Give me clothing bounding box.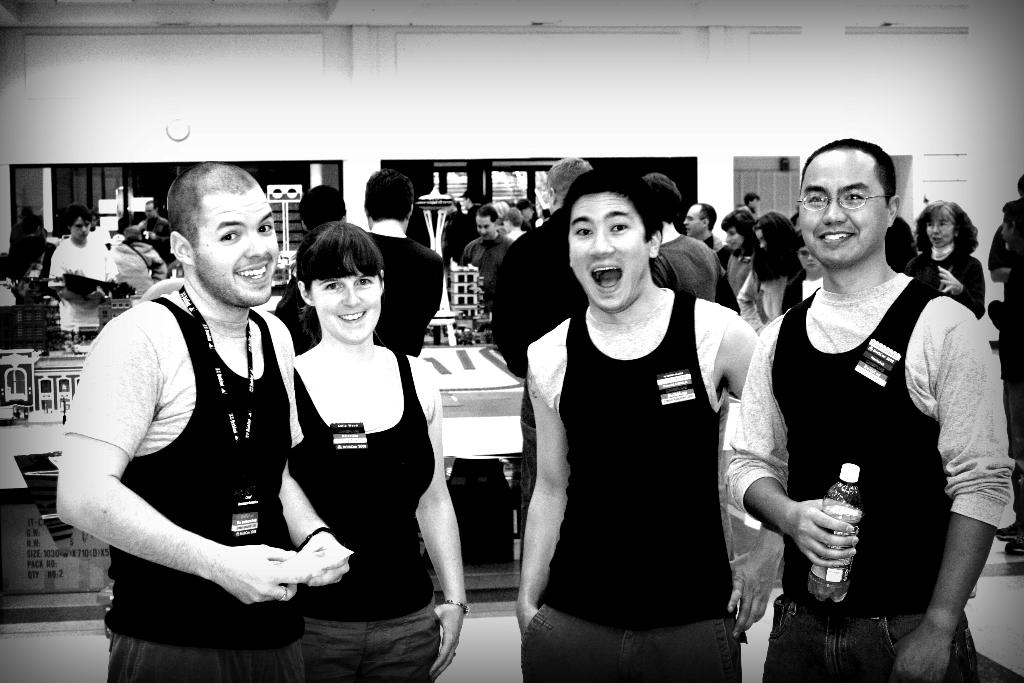
crop(362, 230, 445, 356).
